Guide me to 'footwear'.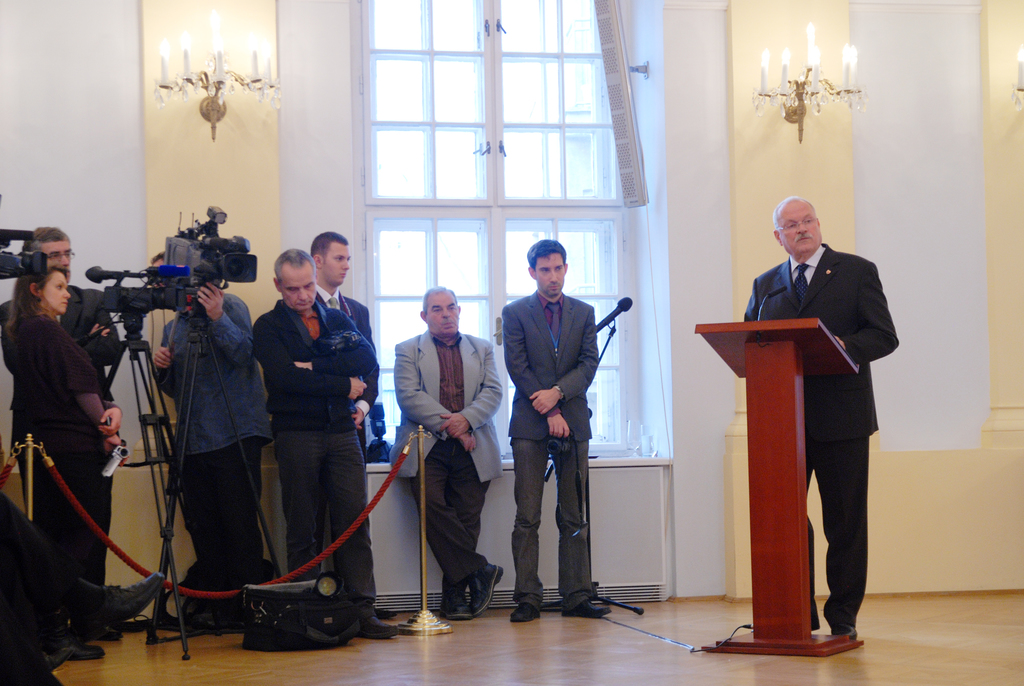
Guidance: rect(570, 596, 614, 616).
